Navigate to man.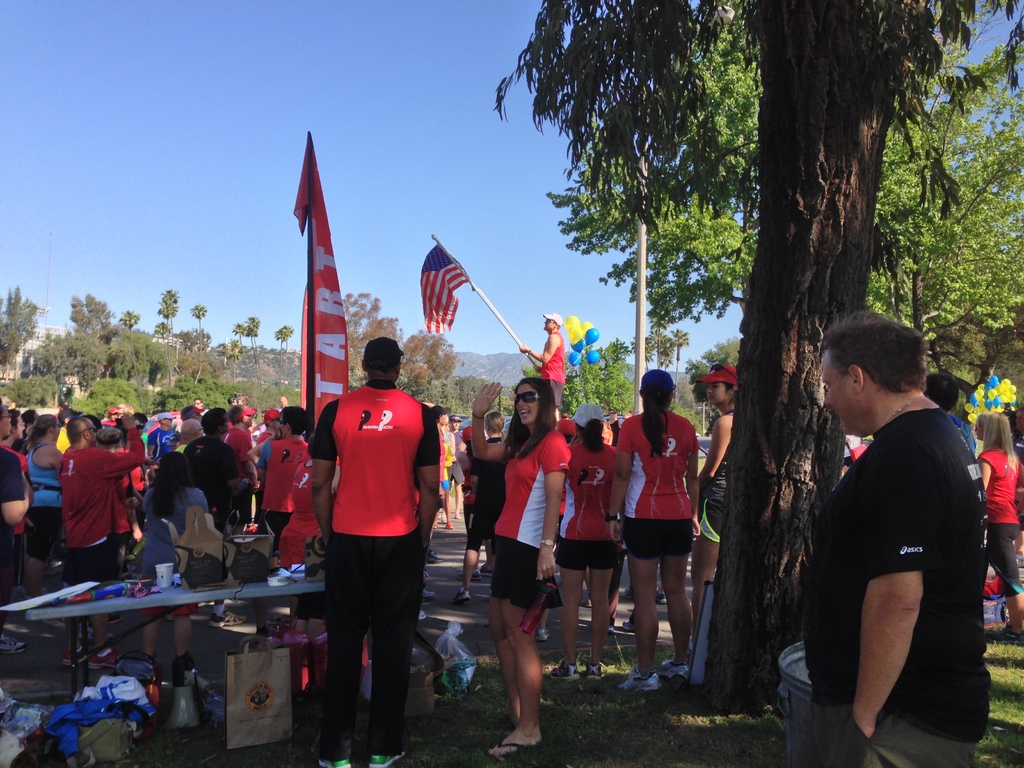
Navigation target: Rect(308, 340, 440, 767).
